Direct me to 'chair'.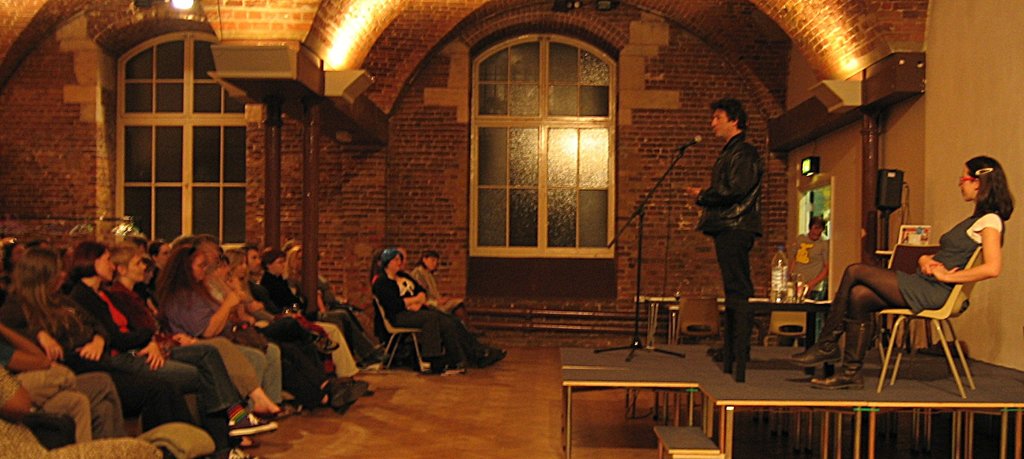
Direction: 762,308,810,349.
